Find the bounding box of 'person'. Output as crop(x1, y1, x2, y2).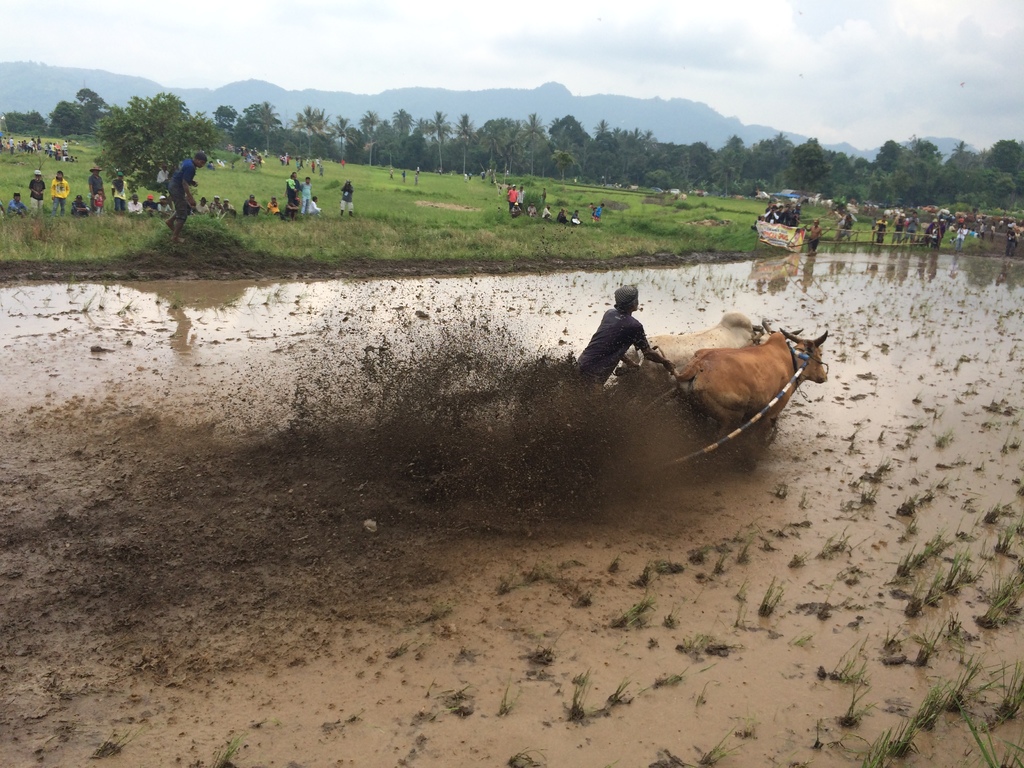
crop(438, 168, 444, 179).
